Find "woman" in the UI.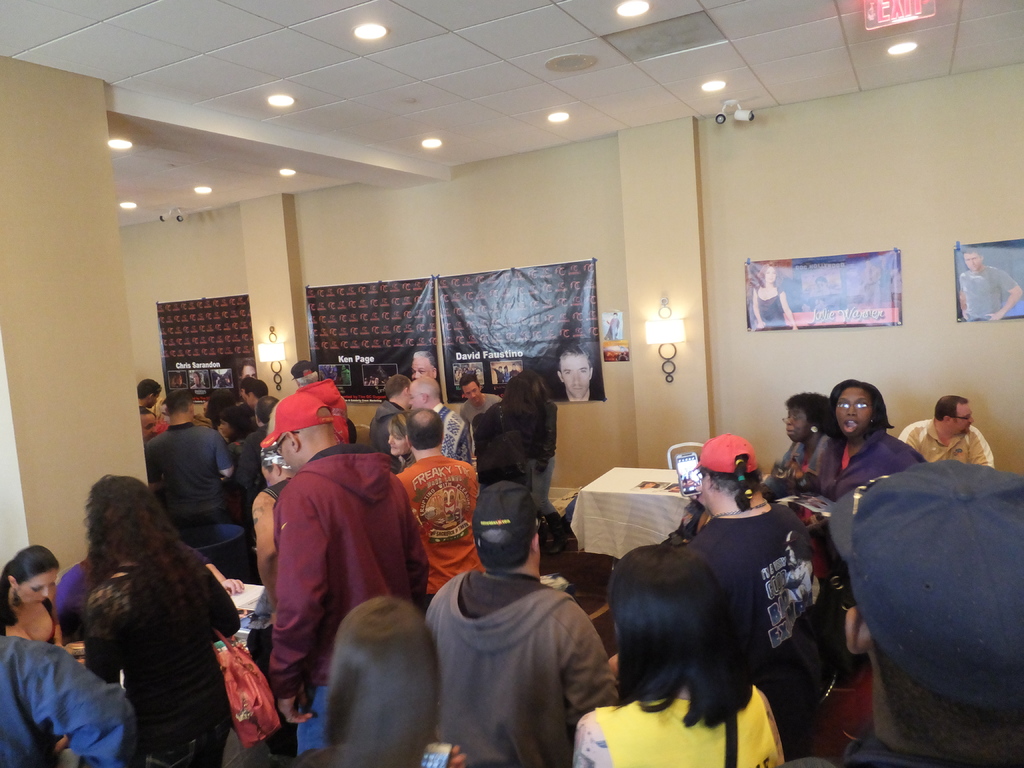
UI element at box=[0, 544, 63, 644].
